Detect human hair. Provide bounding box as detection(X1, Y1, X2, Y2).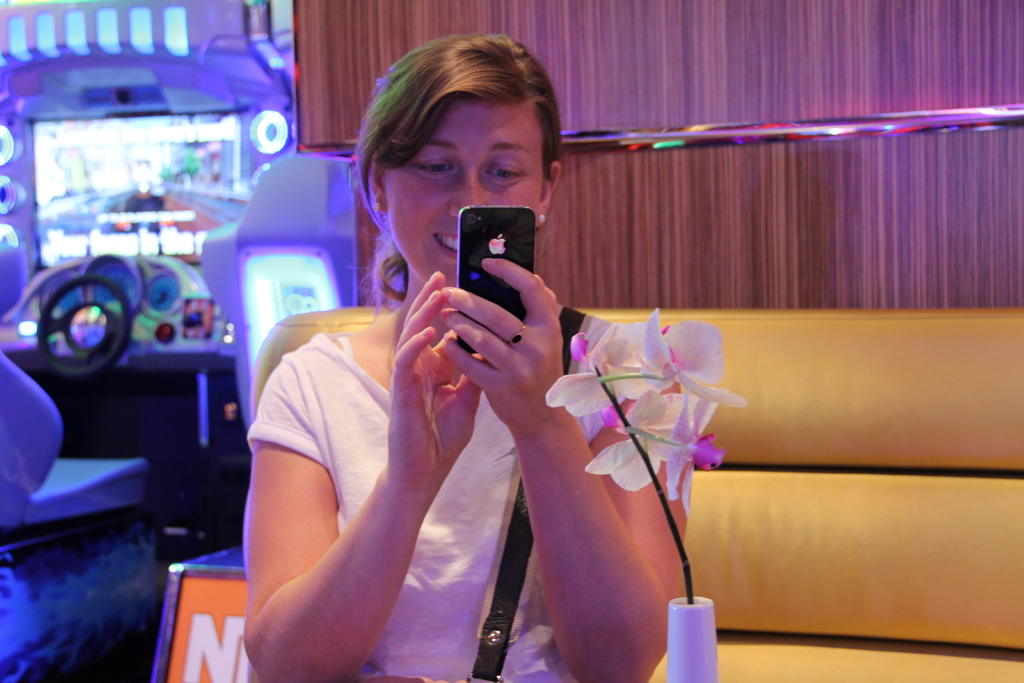
detection(346, 29, 559, 303).
